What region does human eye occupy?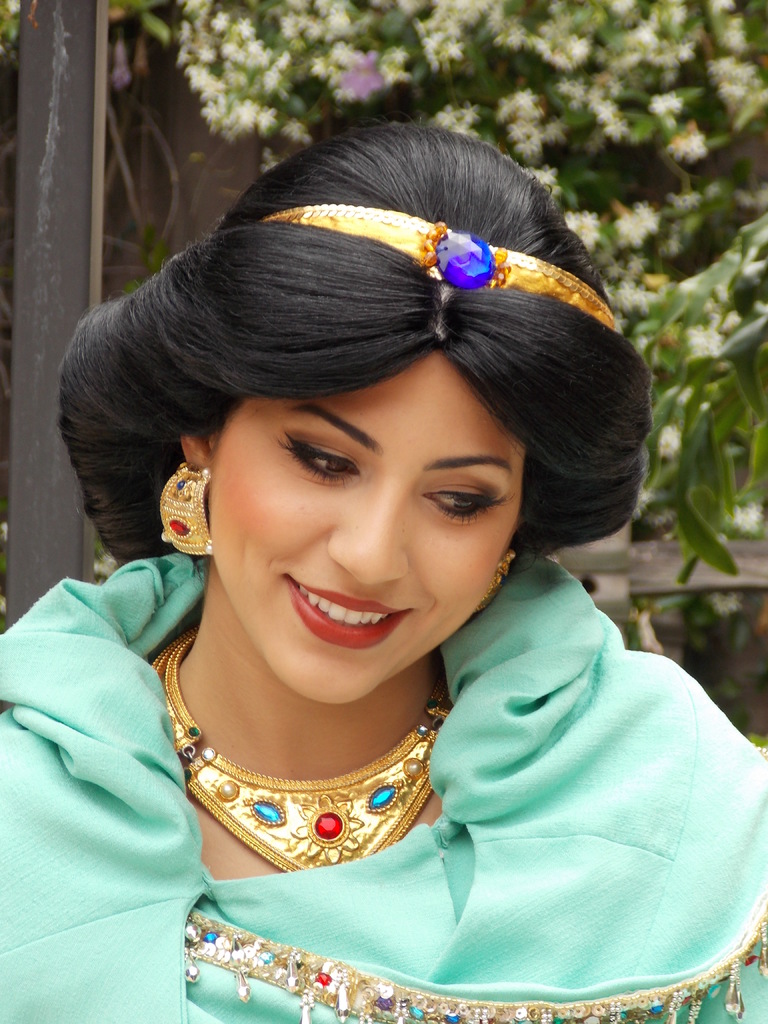
[417,473,508,527].
